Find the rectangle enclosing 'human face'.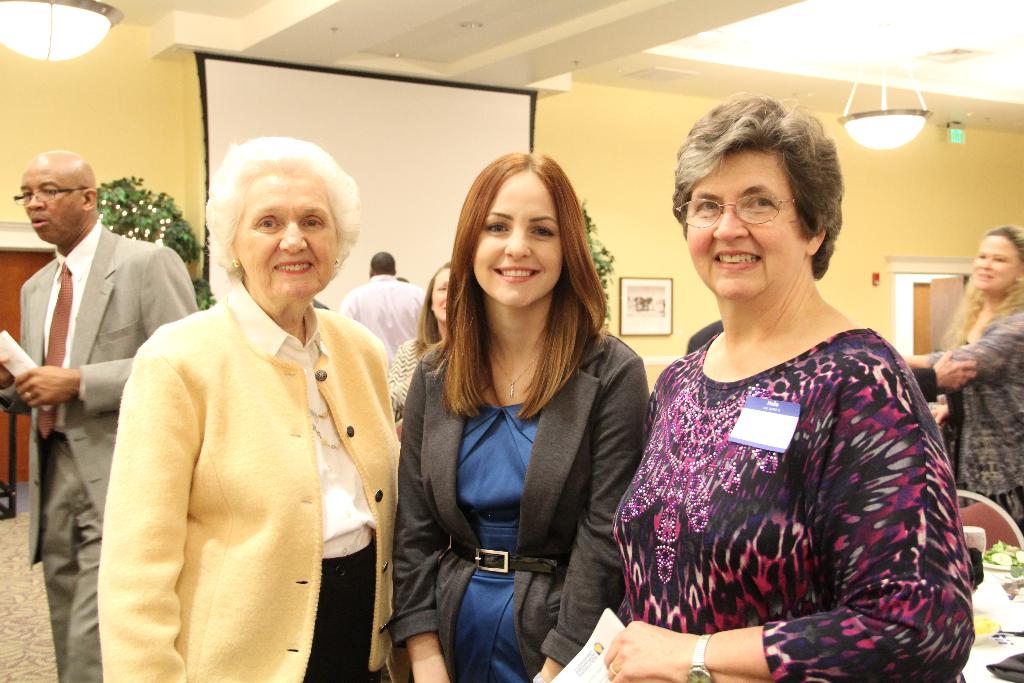
box=[230, 165, 340, 299].
